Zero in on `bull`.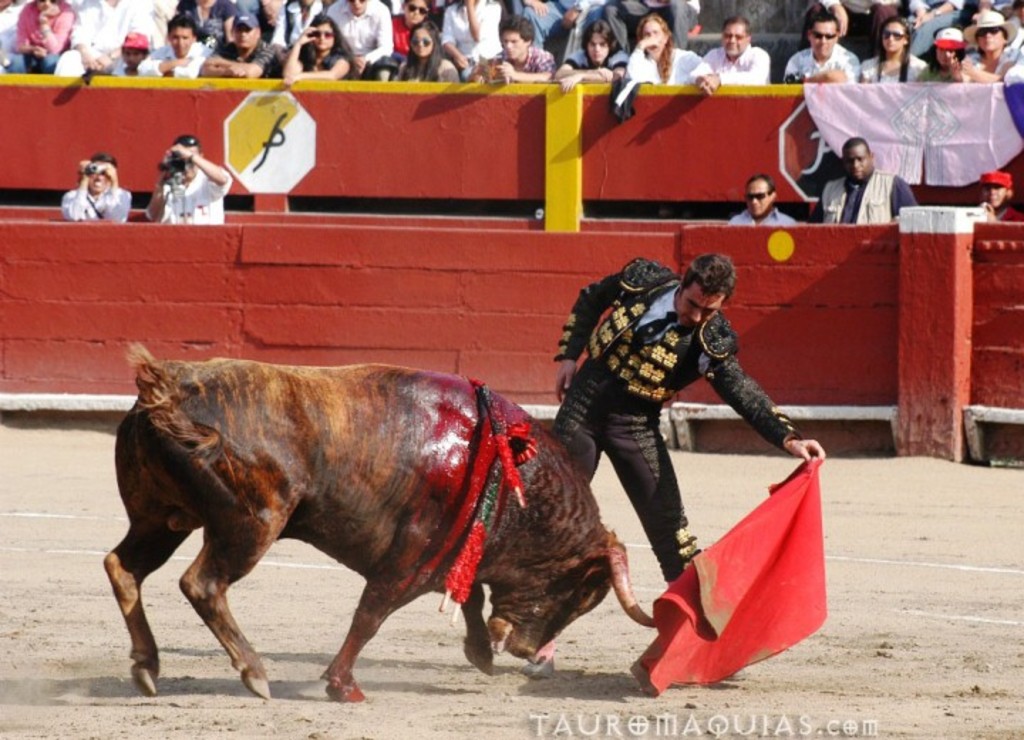
Zeroed in: left=94, top=334, right=663, bottom=709.
